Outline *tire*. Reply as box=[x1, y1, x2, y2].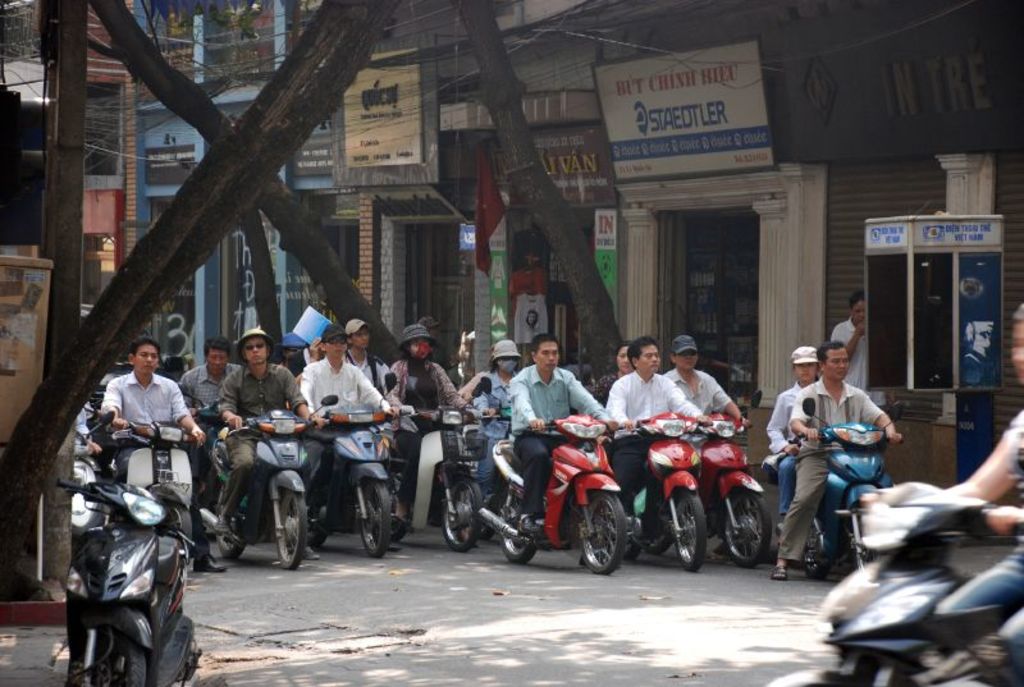
box=[495, 482, 540, 560].
